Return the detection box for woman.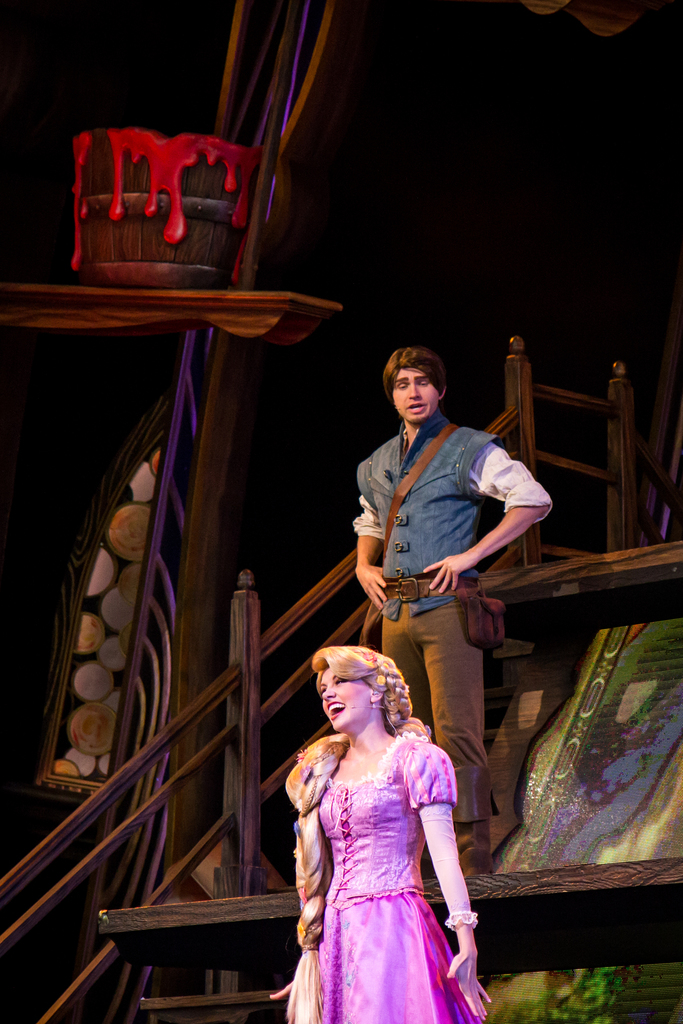
{"left": 274, "top": 639, "right": 490, "bottom": 1013}.
